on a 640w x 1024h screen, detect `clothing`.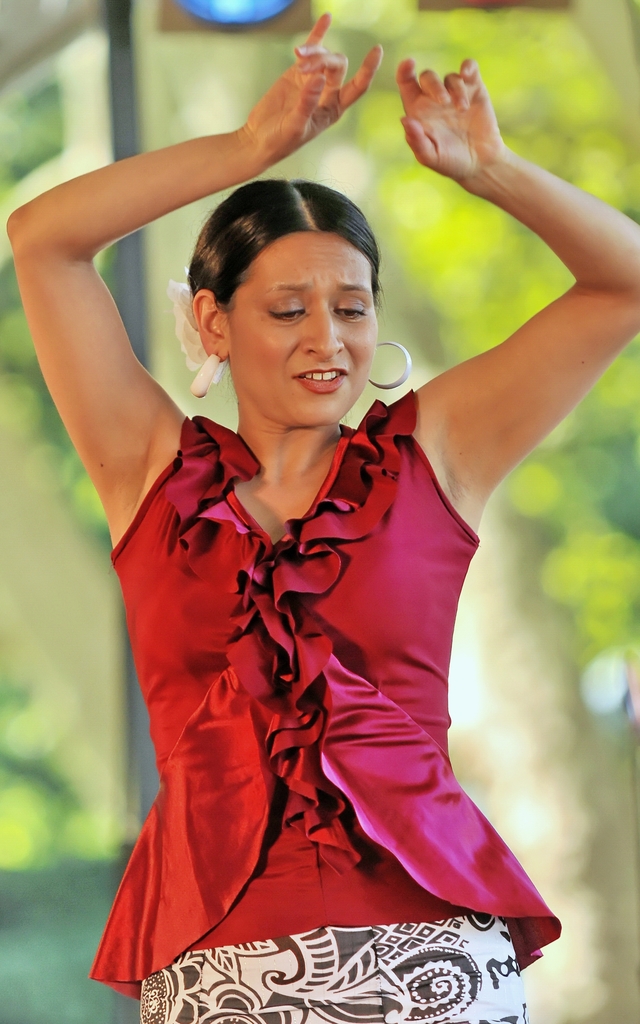
<box>140,916,525,1023</box>.
